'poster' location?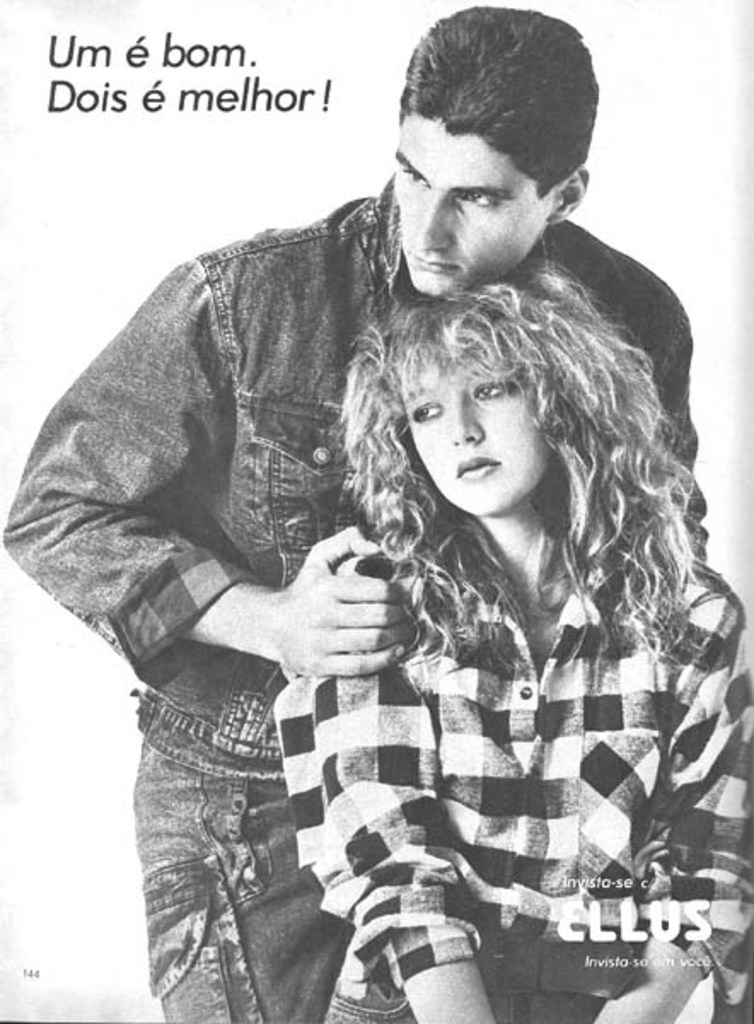
left=0, top=0, right=752, bottom=1022
